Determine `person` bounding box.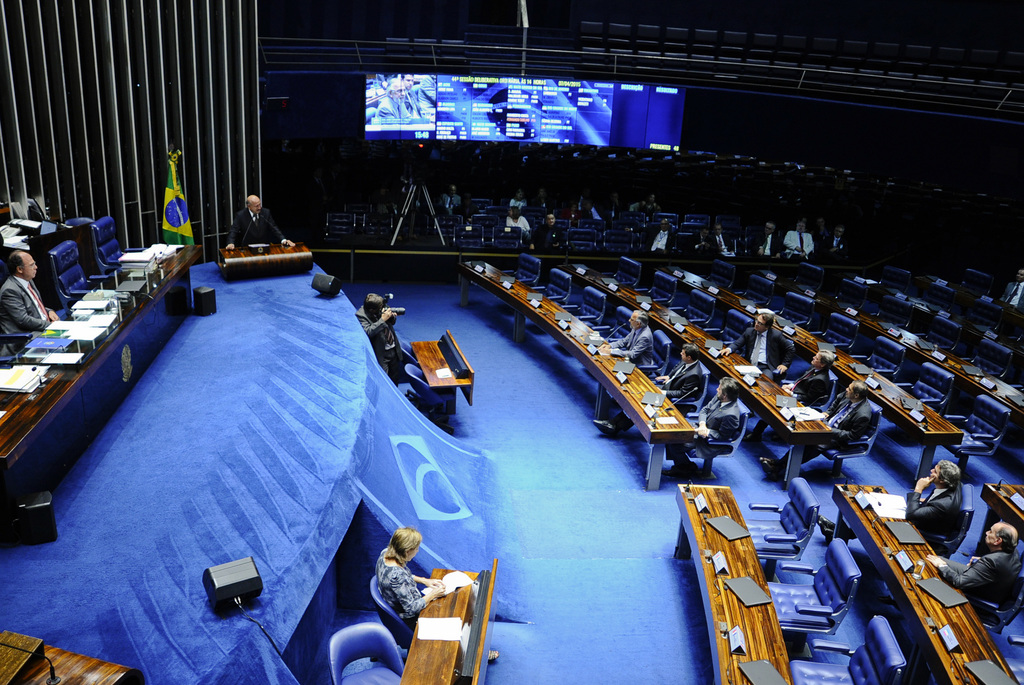
Determined: box(996, 269, 1023, 318).
